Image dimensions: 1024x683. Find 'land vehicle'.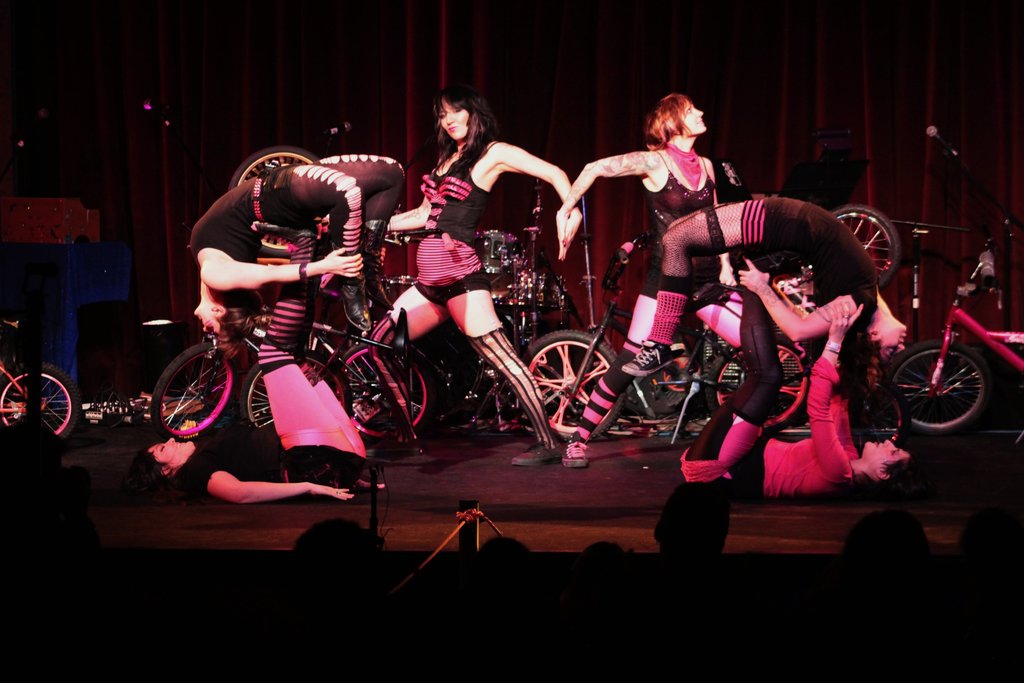
rect(0, 322, 78, 438).
